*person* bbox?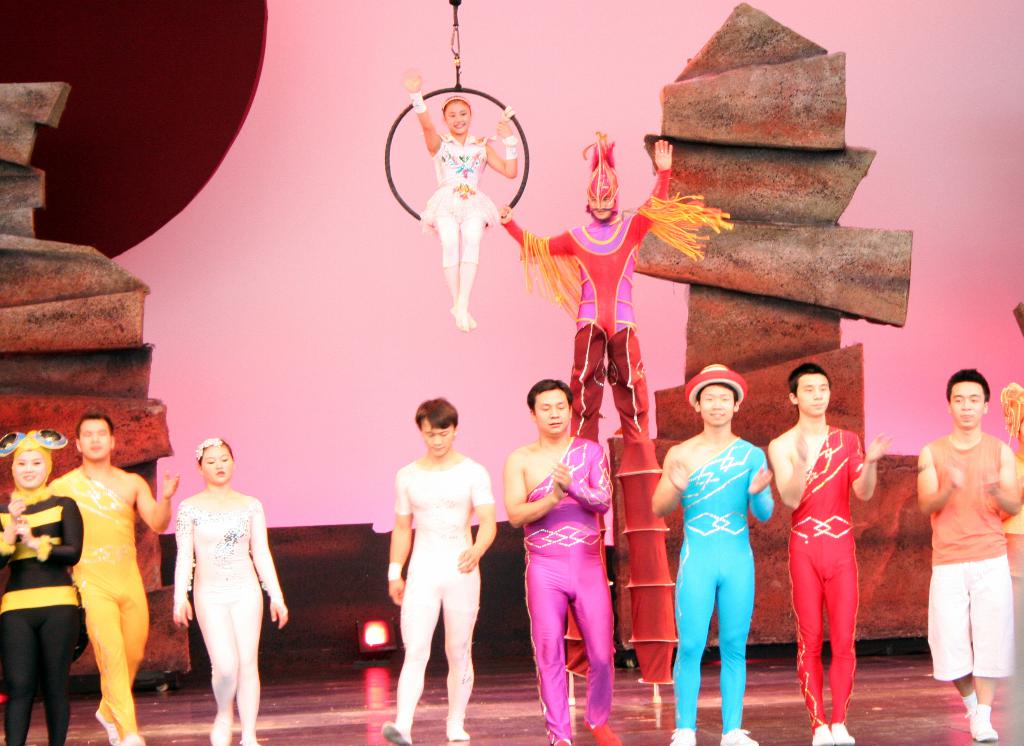
BBox(502, 371, 615, 745)
